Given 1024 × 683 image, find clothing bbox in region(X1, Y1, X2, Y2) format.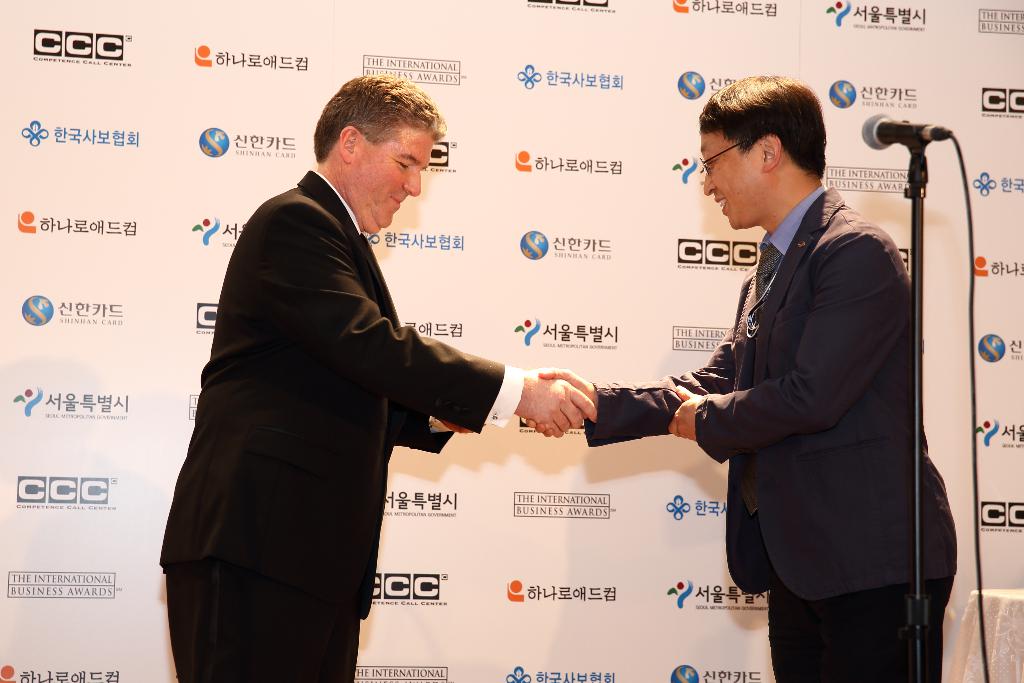
region(578, 174, 950, 682).
